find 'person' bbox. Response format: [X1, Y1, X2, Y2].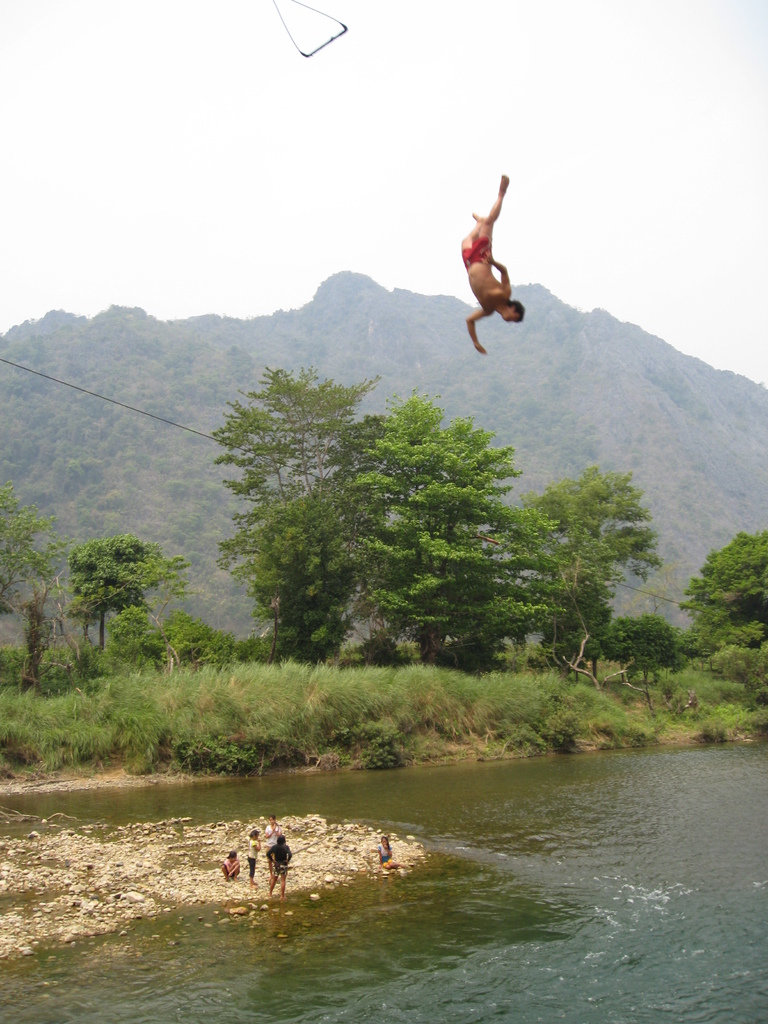
[246, 819, 262, 882].
